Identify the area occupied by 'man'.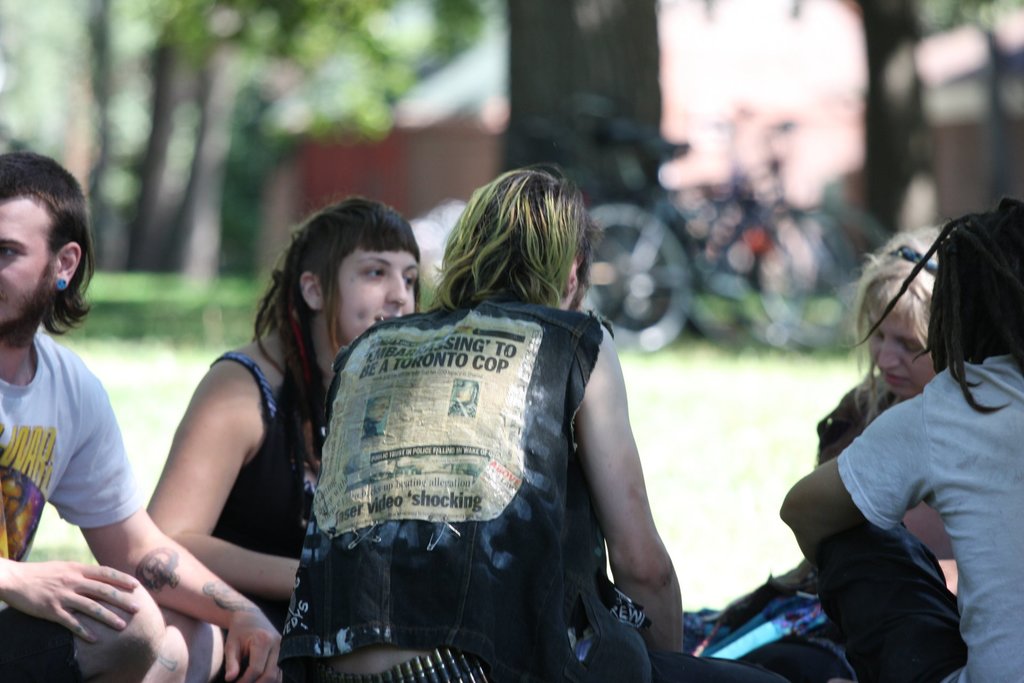
Area: <box>278,167,683,682</box>.
